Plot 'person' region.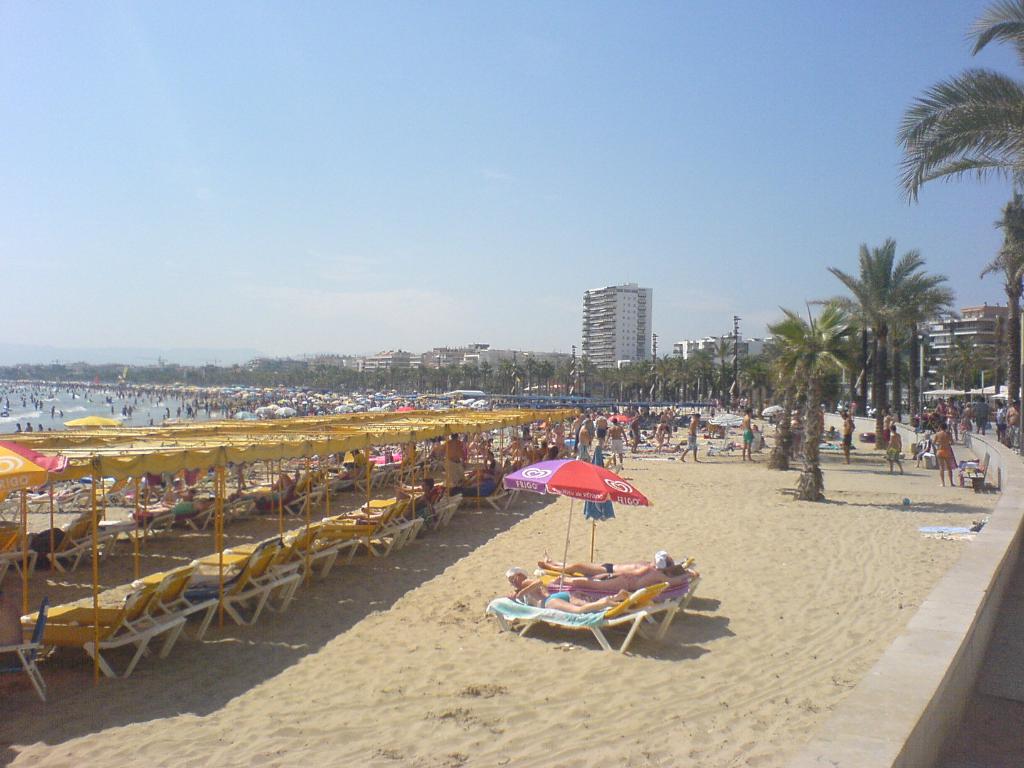
Plotted at bbox(884, 428, 904, 477).
